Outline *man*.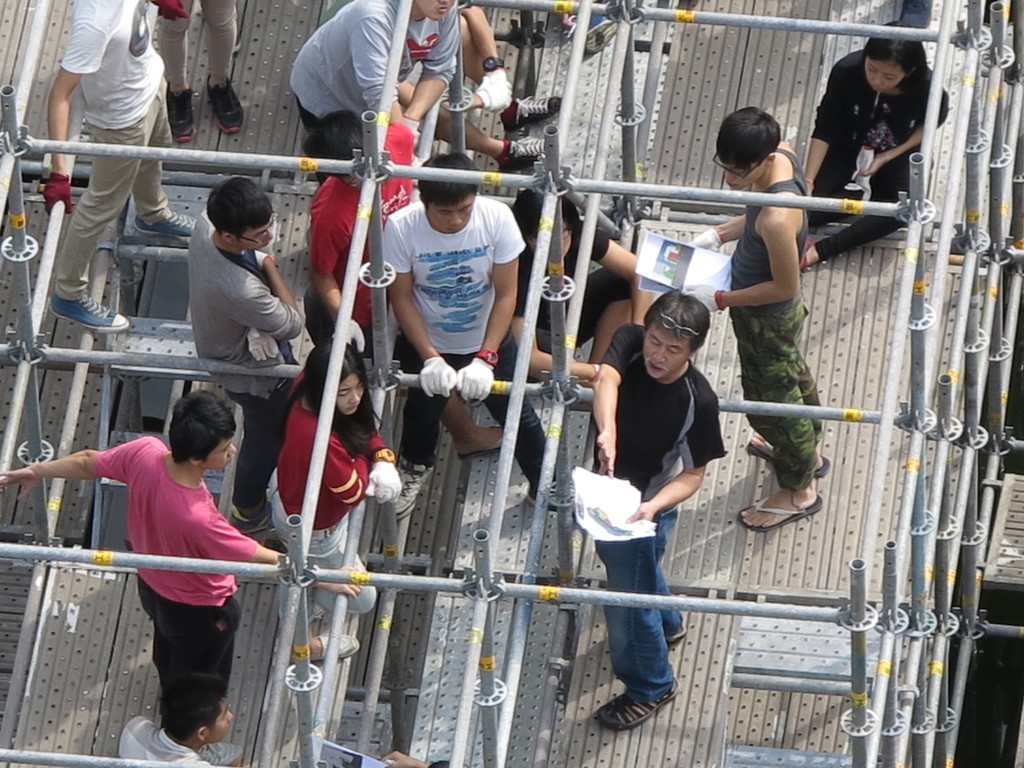
Outline: region(188, 175, 307, 539).
